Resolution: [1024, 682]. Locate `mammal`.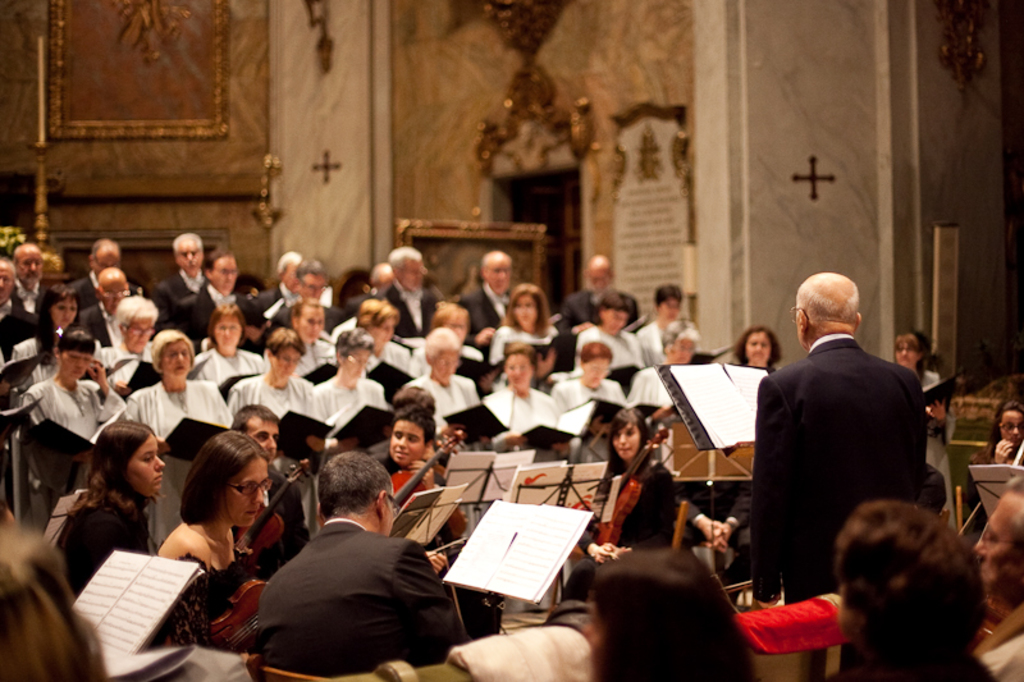
x1=282 y1=253 x2=337 y2=315.
